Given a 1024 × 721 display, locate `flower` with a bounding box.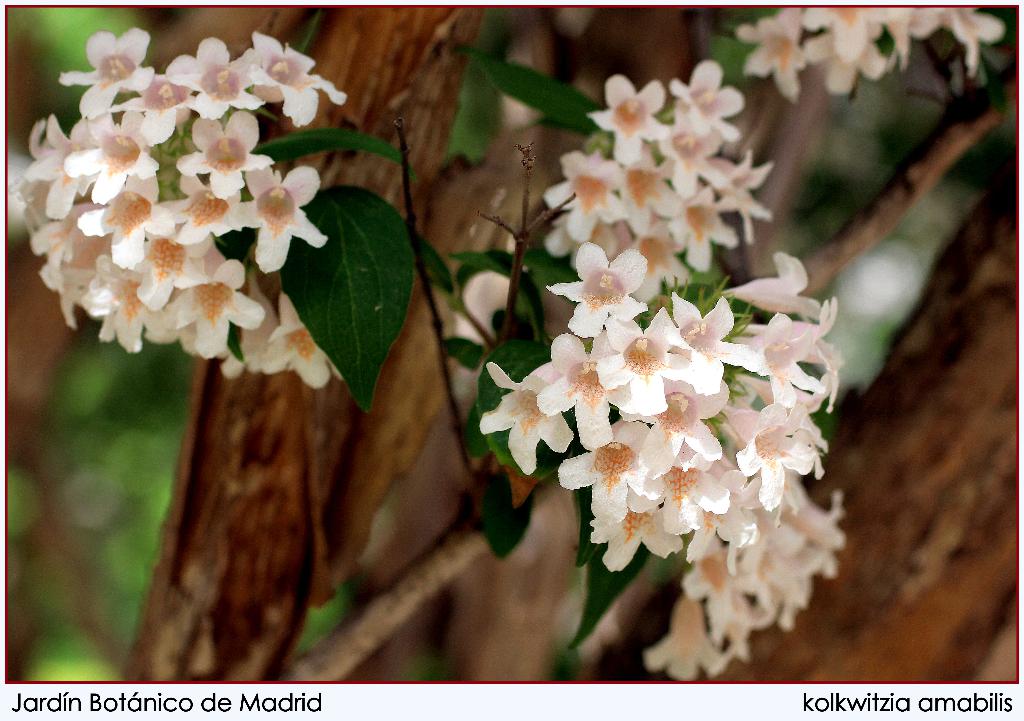
Located: bbox=(645, 297, 755, 393).
